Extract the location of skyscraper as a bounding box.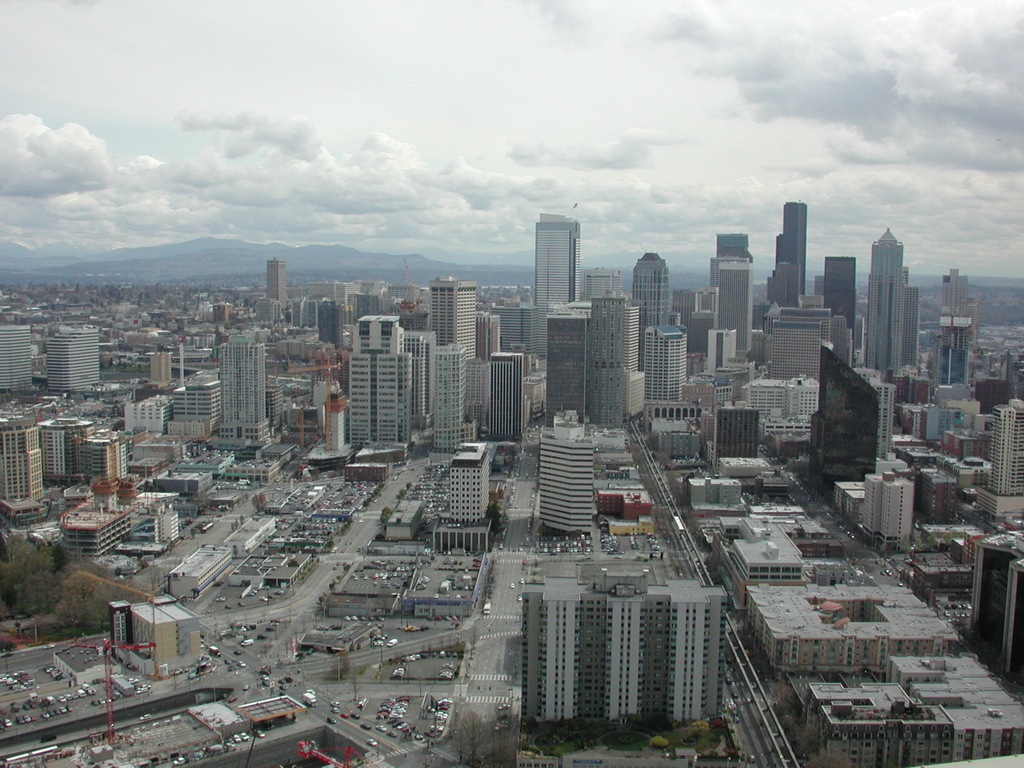
426:352:467:426.
